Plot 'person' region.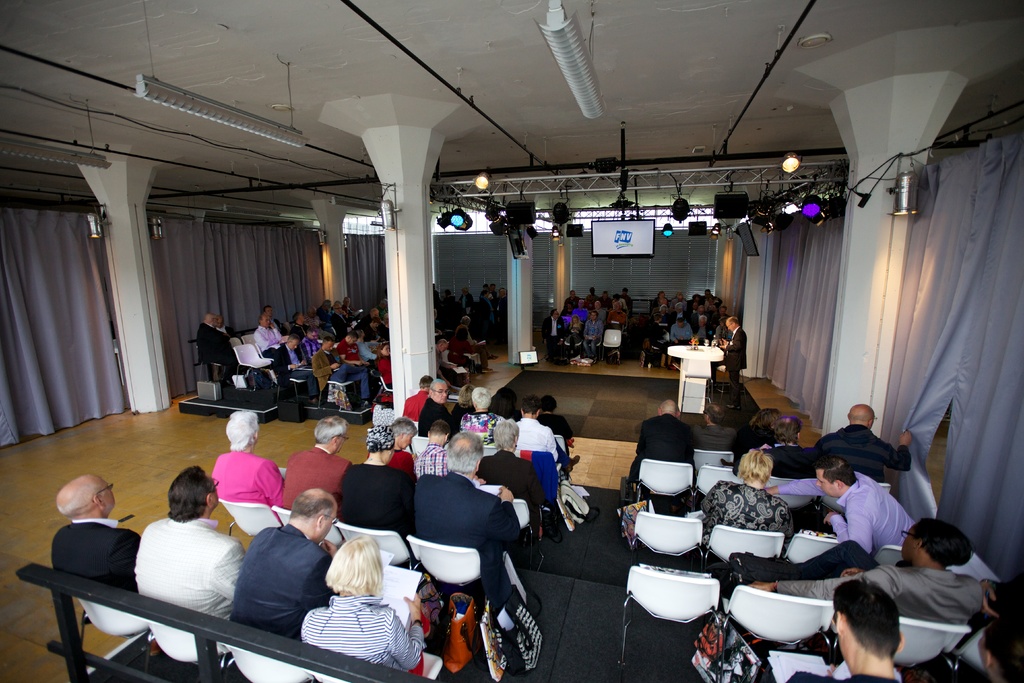
Plotted at 223 483 342 643.
